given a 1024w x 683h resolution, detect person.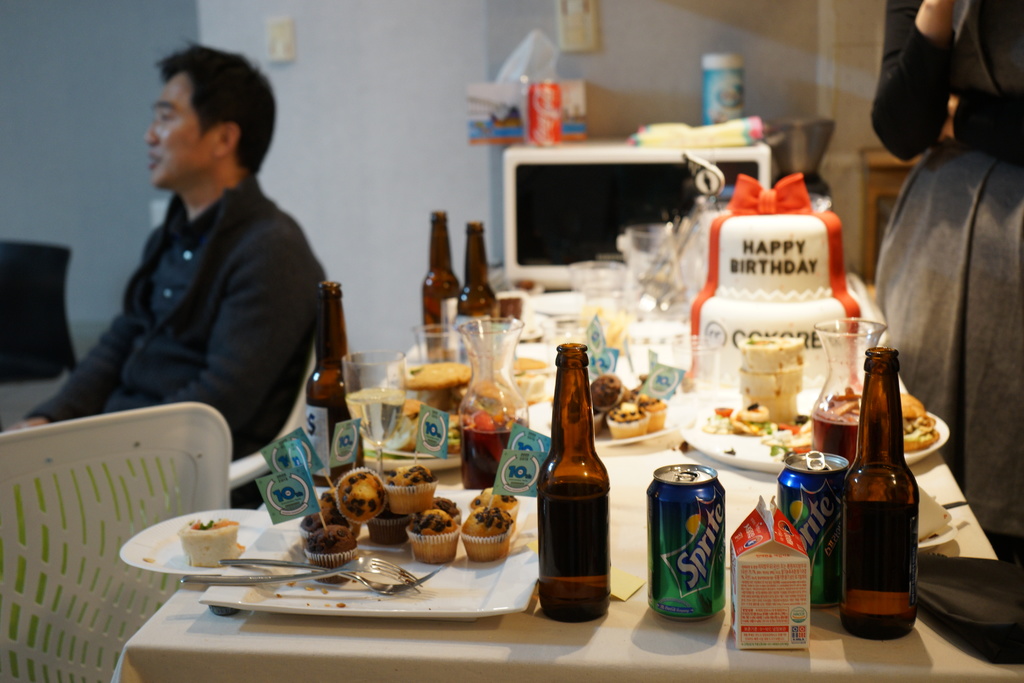
locate(874, 0, 1023, 550).
